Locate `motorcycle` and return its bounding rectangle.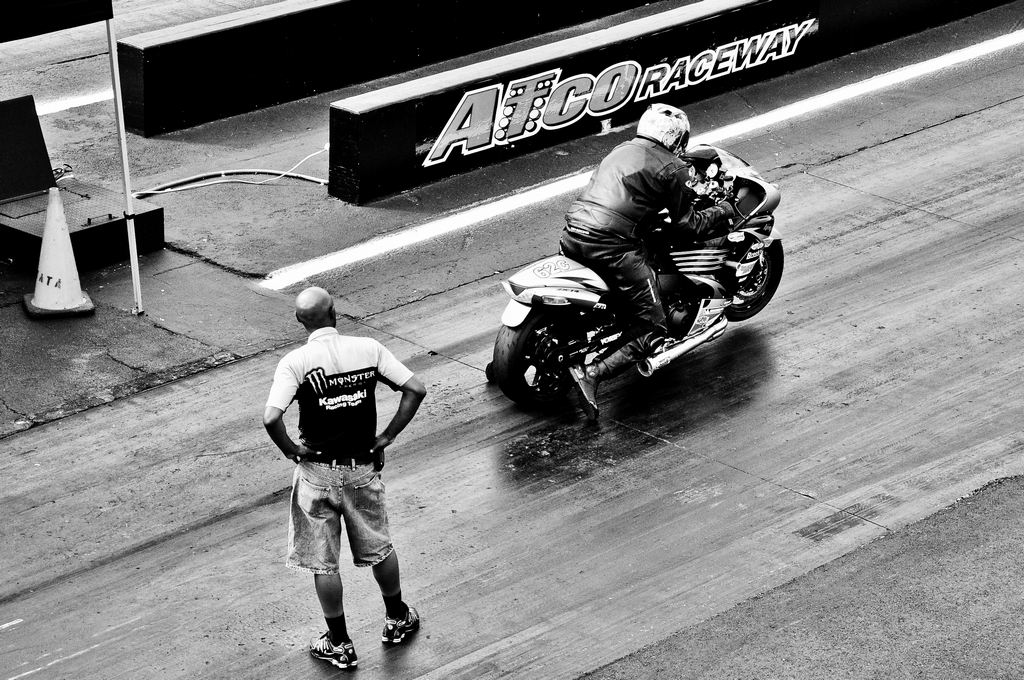
x1=469, y1=201, x2=799, y2=428.
